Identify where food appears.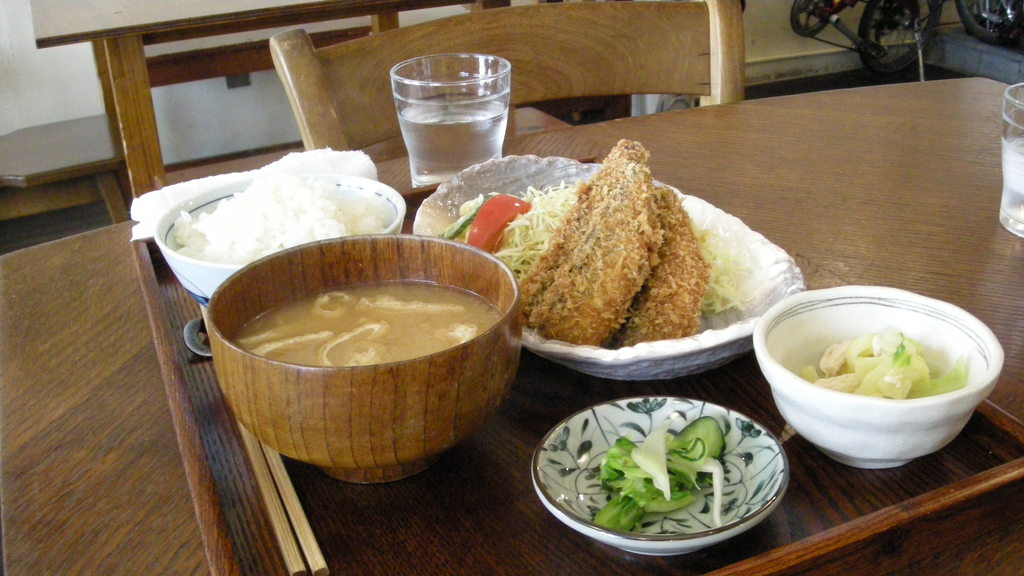
Appears at region(587, 403, 732, 532).
